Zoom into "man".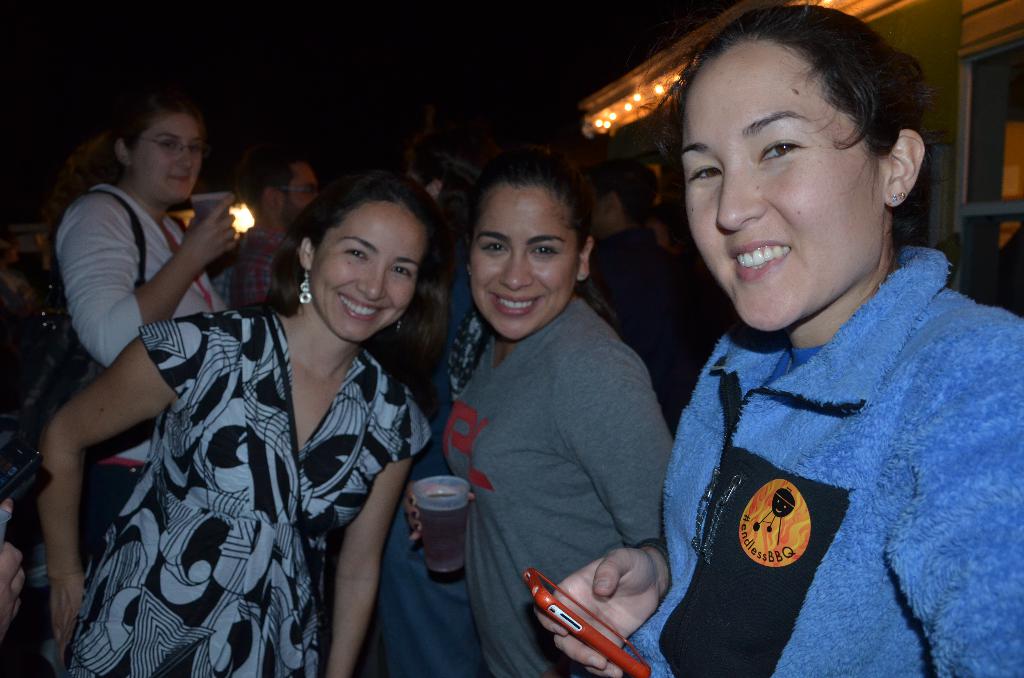
Zoom target: box(229, 150, 317, 303).
